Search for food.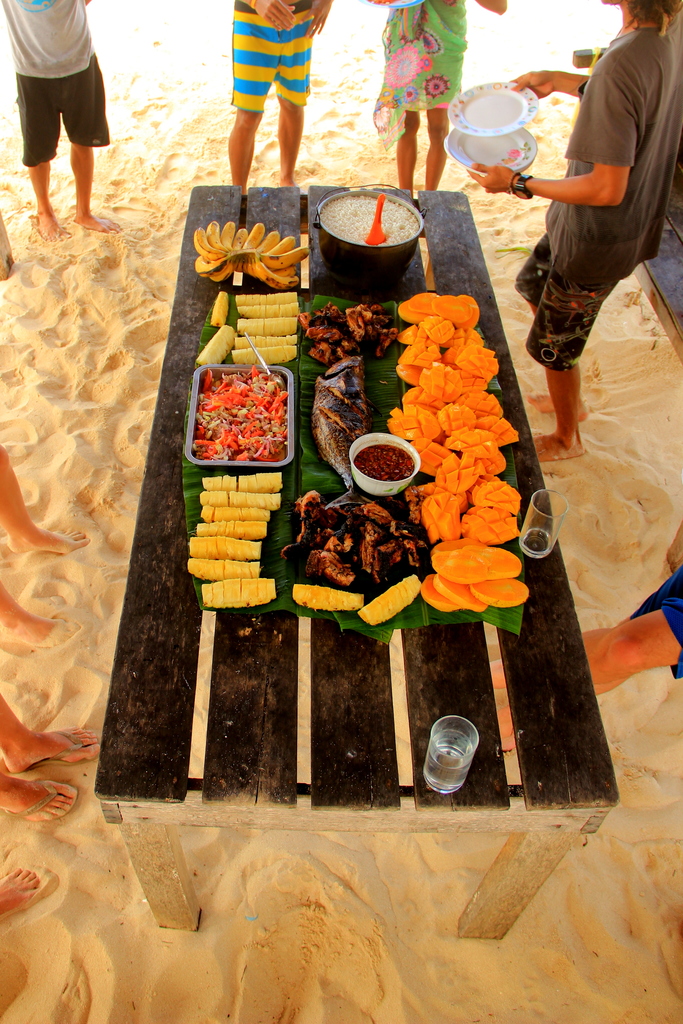
Found at locate(236, 317, 299, 338).
